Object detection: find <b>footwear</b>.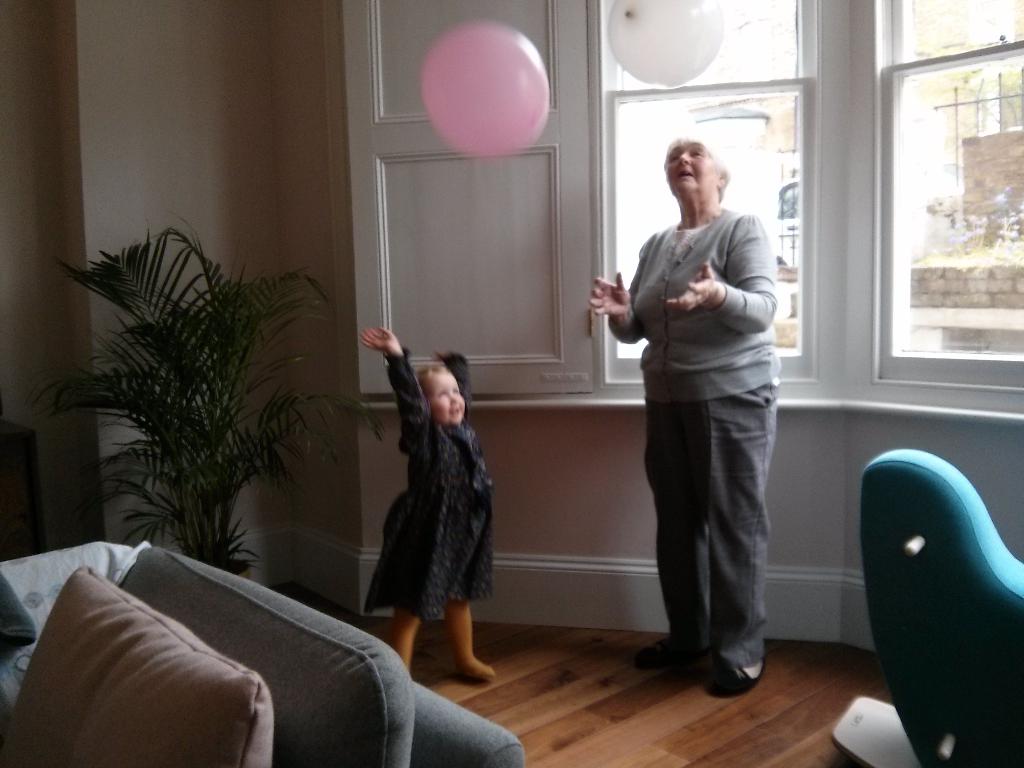
714,658,764,691.
